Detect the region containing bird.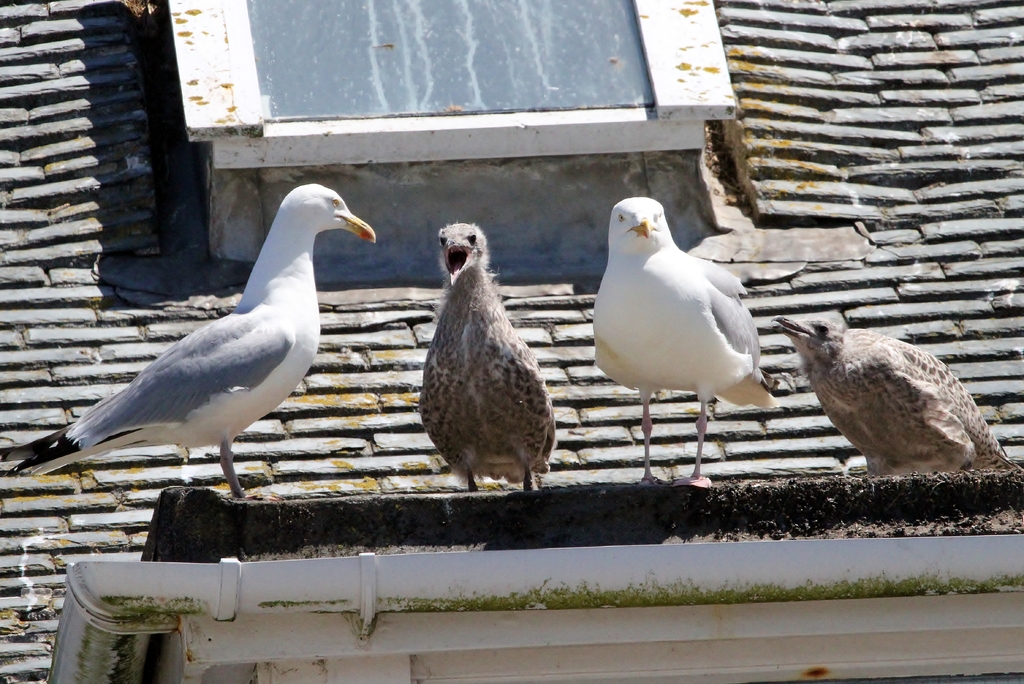
l=771, t=315, r=1020, b=478.
